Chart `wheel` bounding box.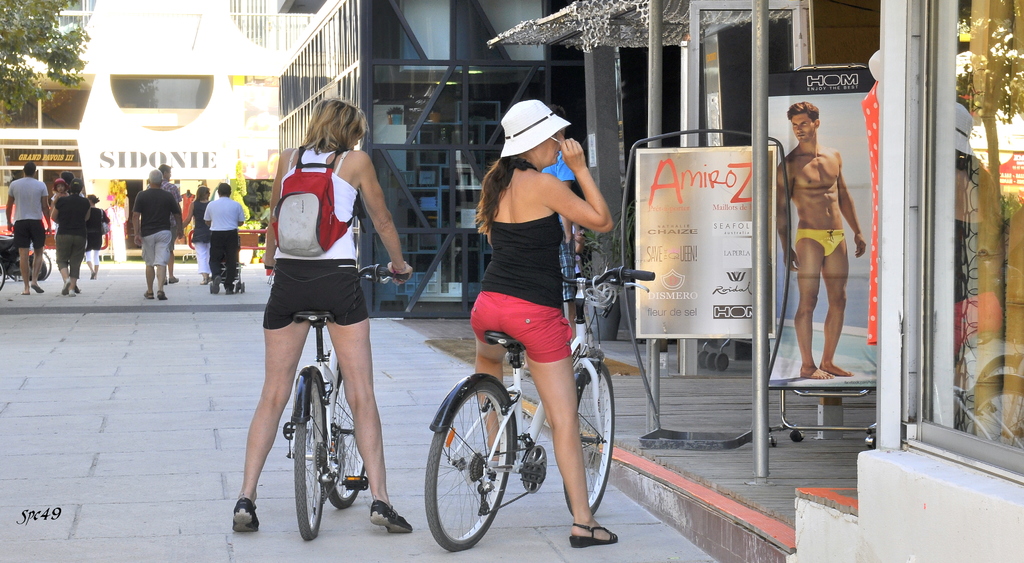
Charted: <region>790, 432, 799, 443</region>.
